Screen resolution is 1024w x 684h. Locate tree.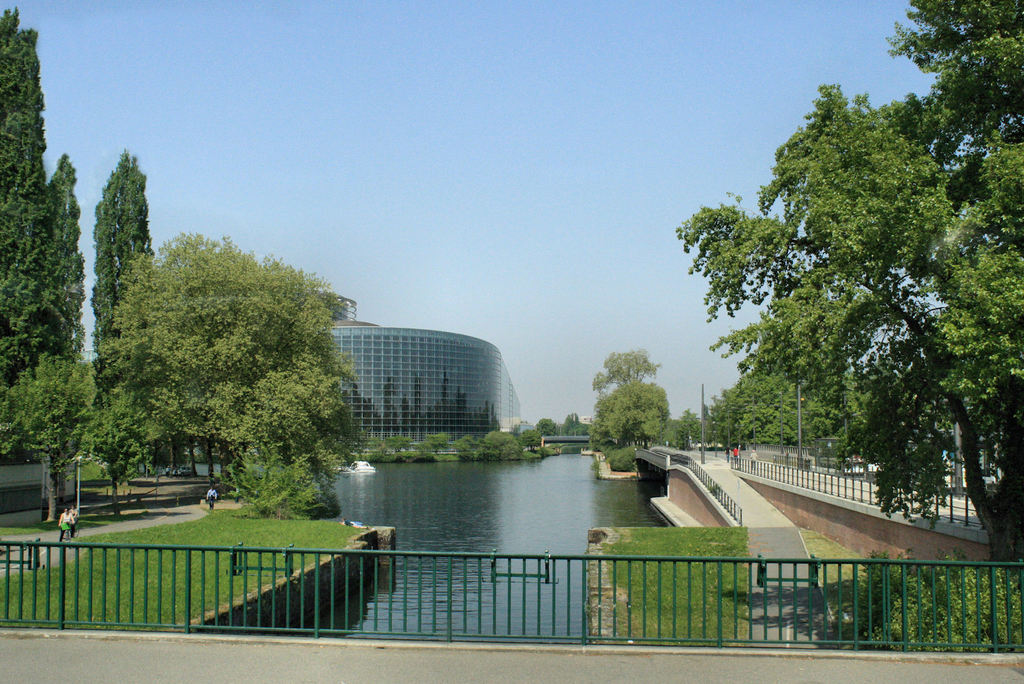
bbox=[456, 435, 497, 460].
